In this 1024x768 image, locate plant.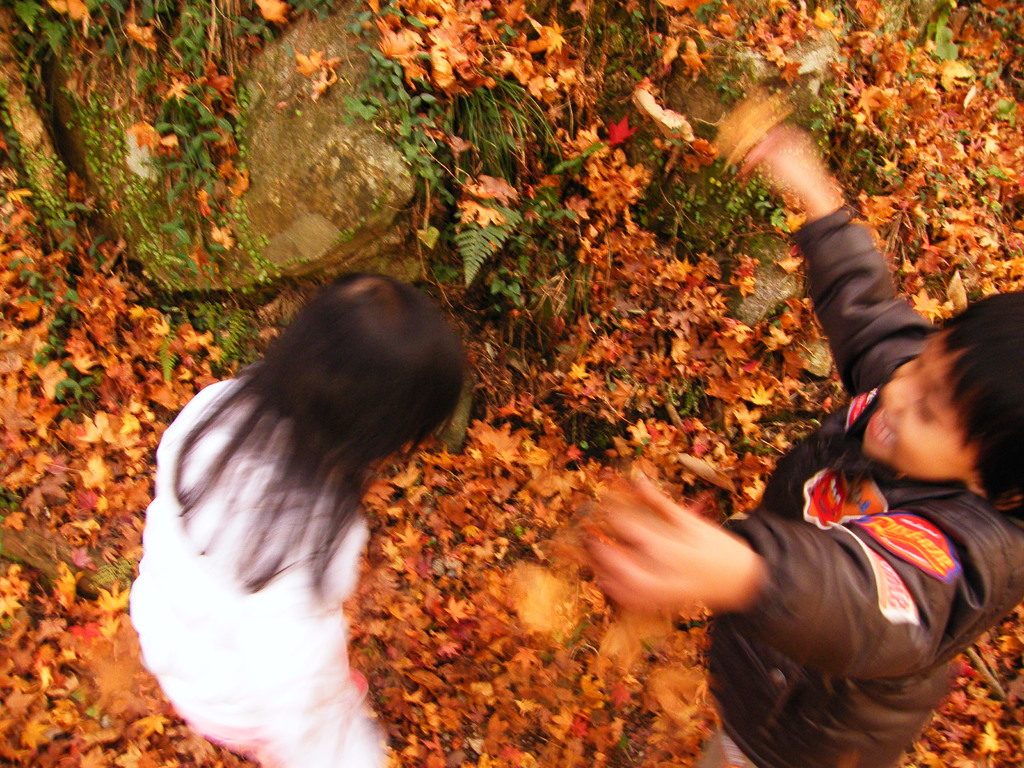
Bounding box: box=[494, 275, 526, 304].
